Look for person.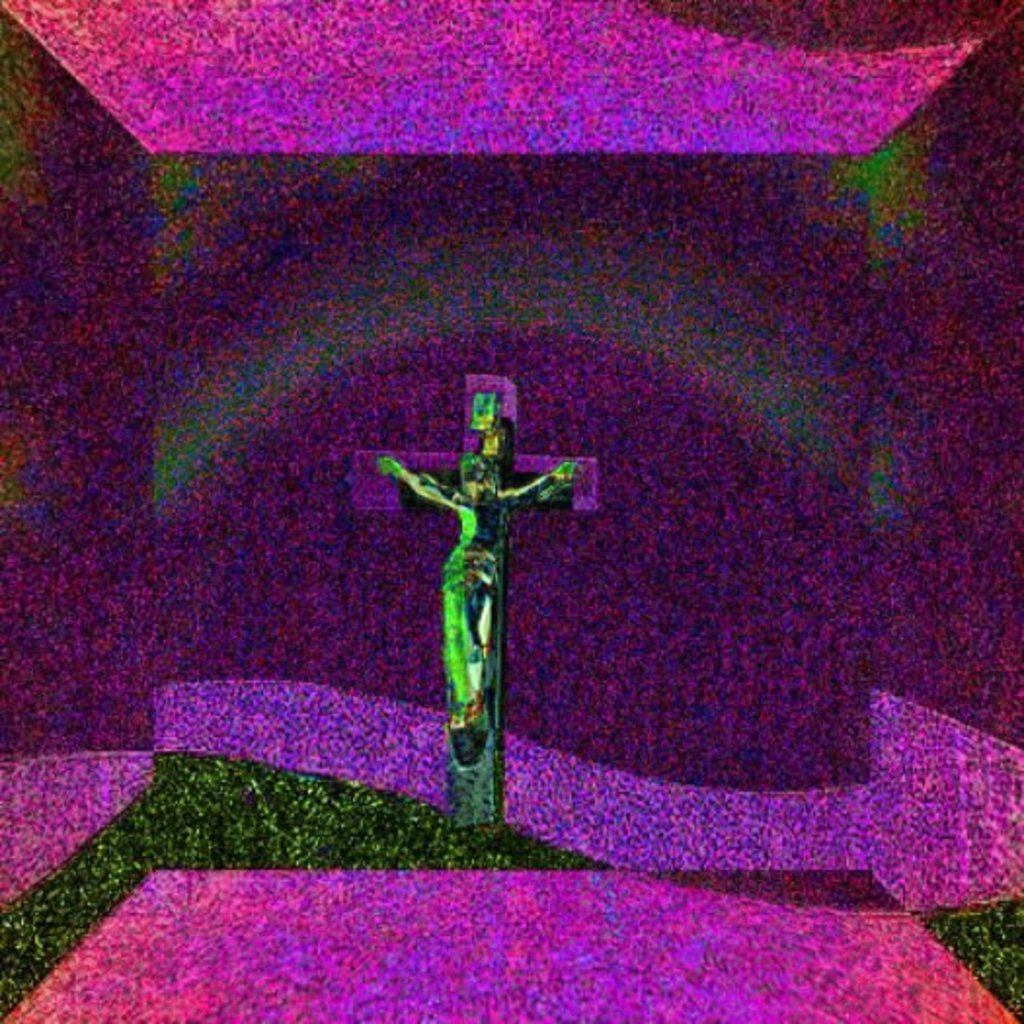
Found: 378, 443, 581, 720.
